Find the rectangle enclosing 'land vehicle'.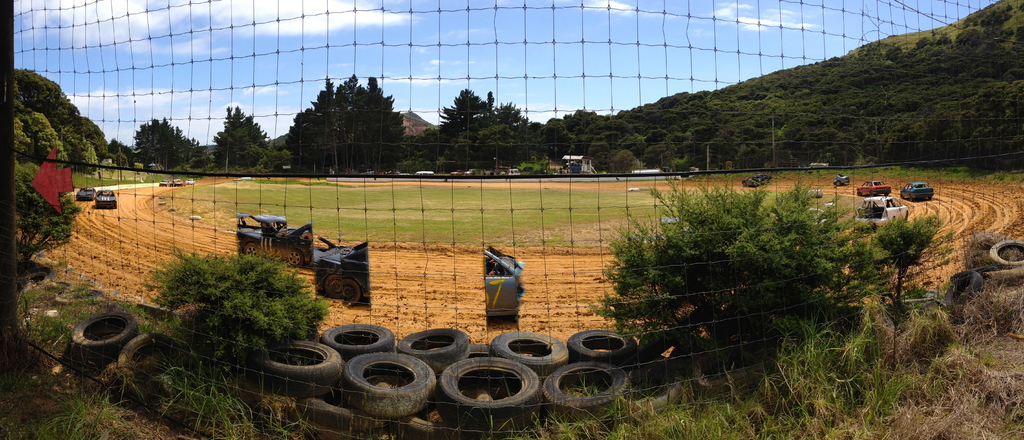
852 193 915 232.
